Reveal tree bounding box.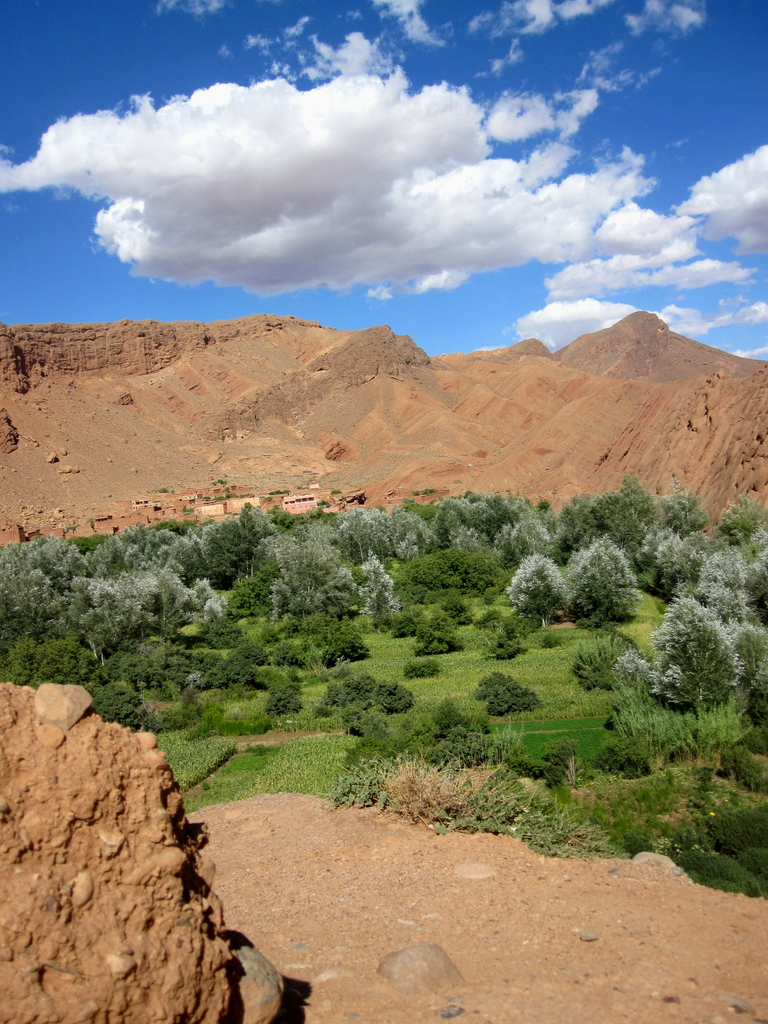
Revealed: box=[709, 498, 767, 585].
